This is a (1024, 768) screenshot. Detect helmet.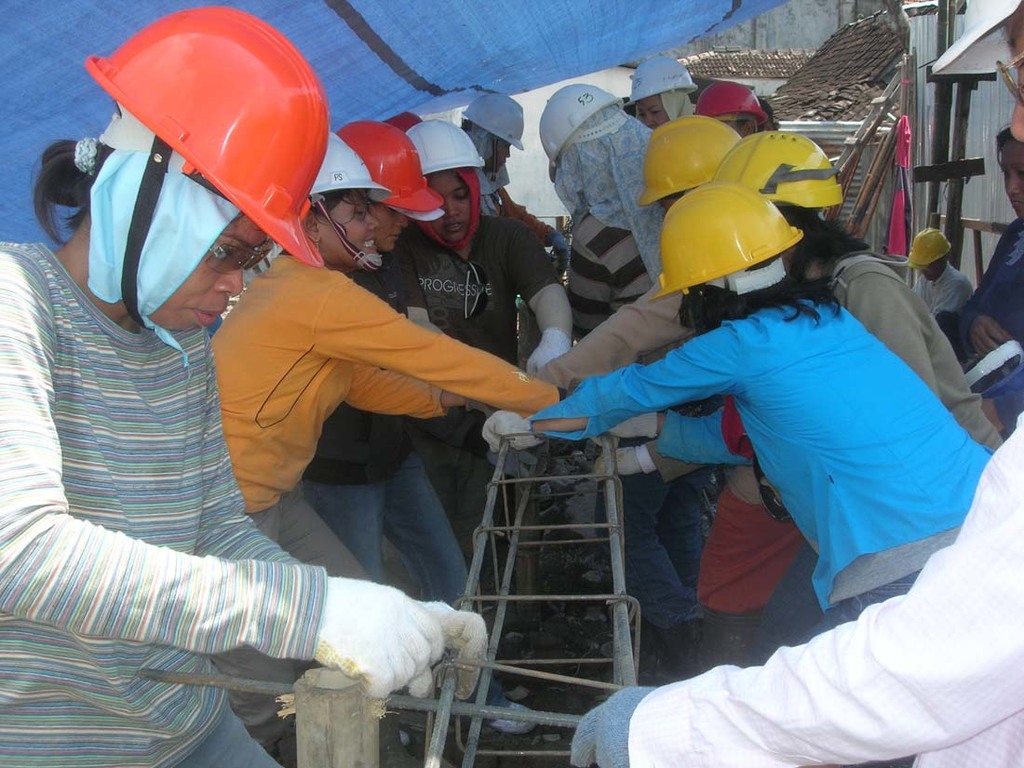
BBox(629, 55, 702, 102).
